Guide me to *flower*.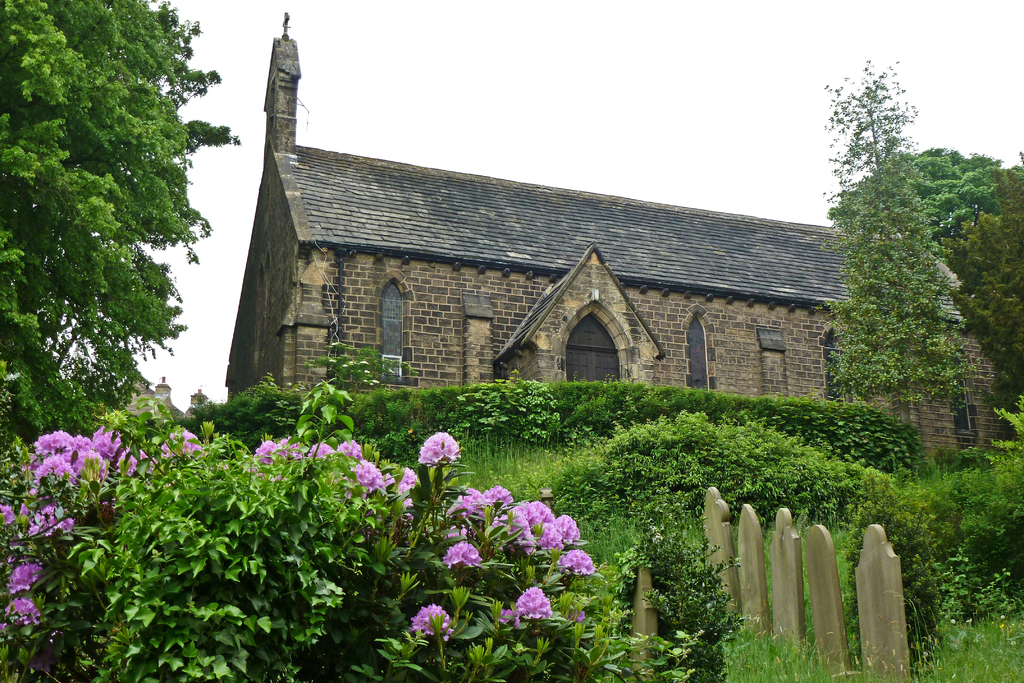
Guidance: (514,585,551,620).
